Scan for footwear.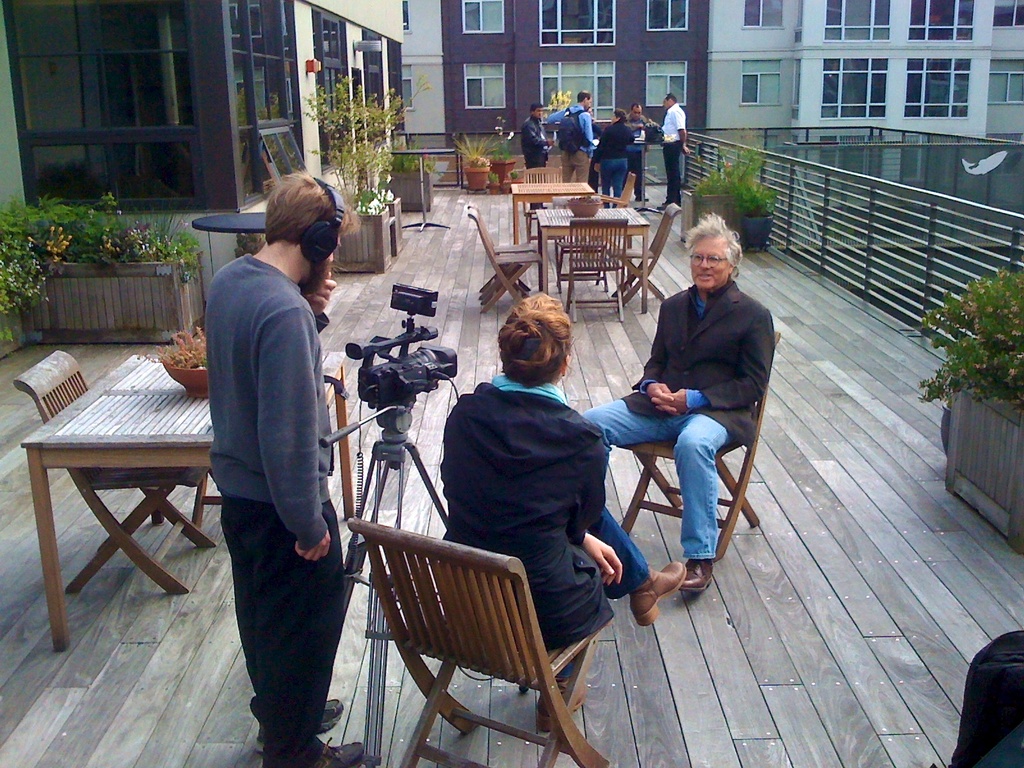
Scan result: 654,202,679,213.
